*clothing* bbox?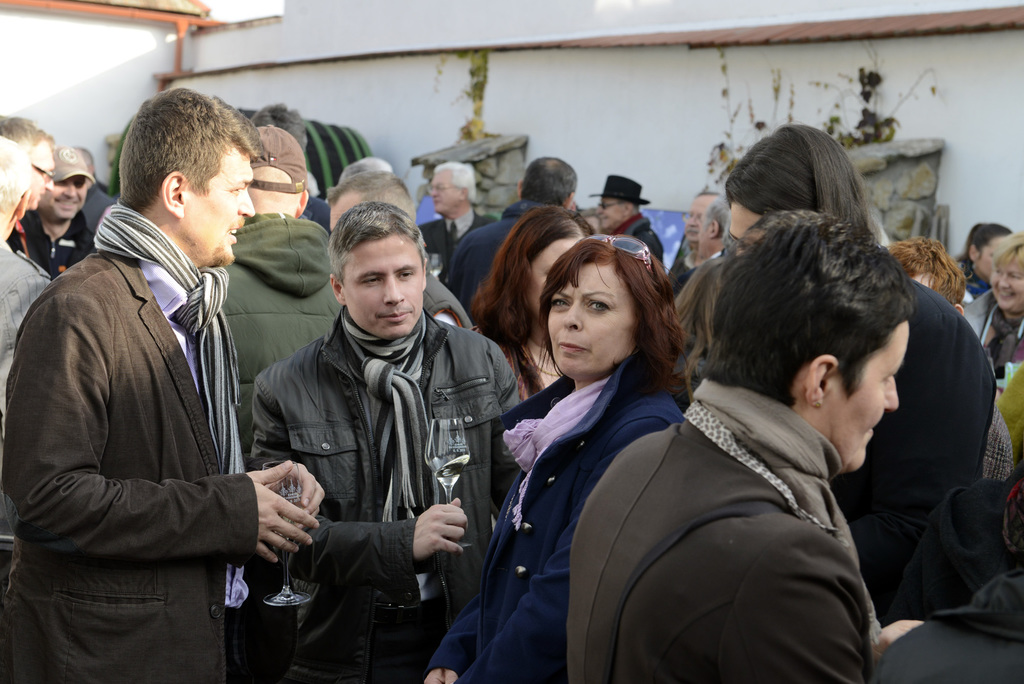
428, 350, 682, 683
